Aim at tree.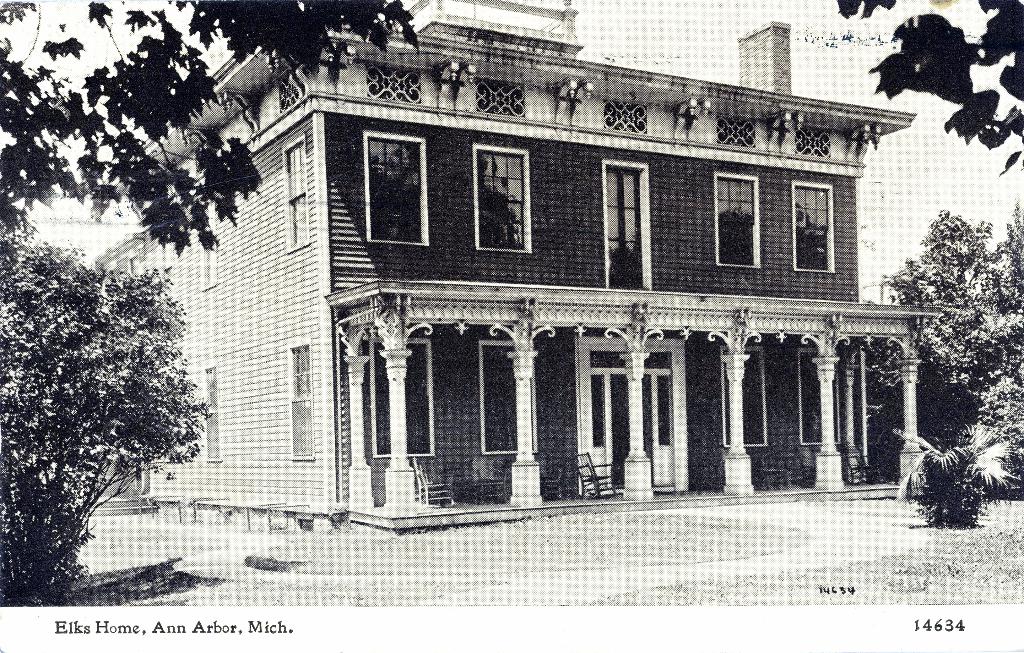
Aimed at [884,206,1023,455].
